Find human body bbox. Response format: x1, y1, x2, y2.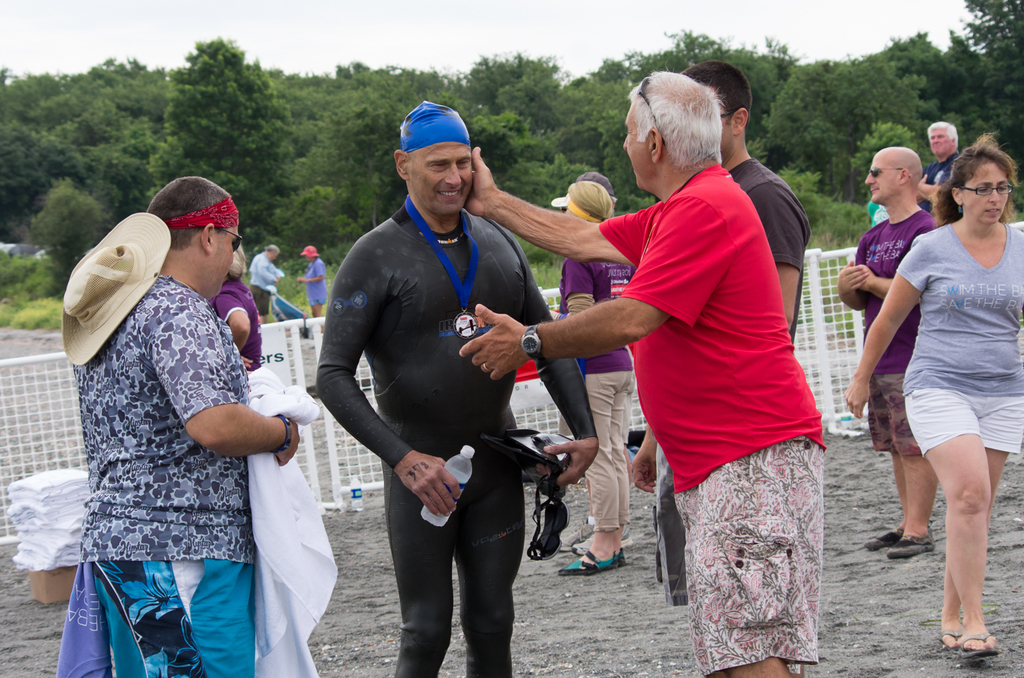
213, 274, 277, 362.
